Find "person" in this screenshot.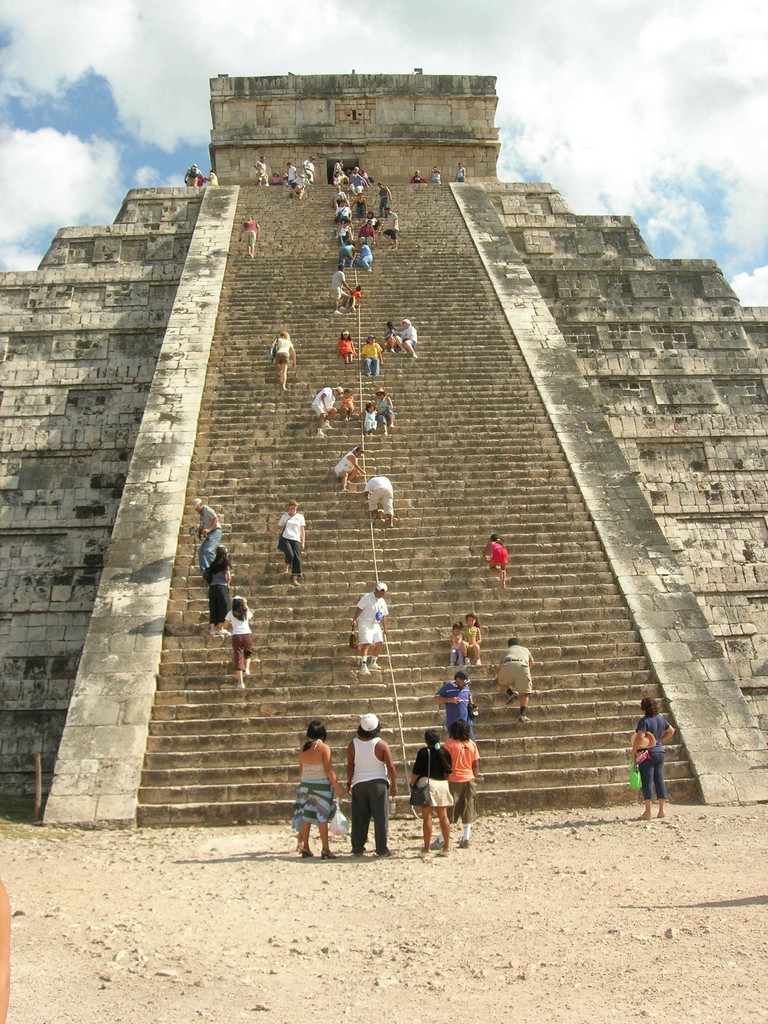
The bounding box for "person" is 223 596 250 685.
